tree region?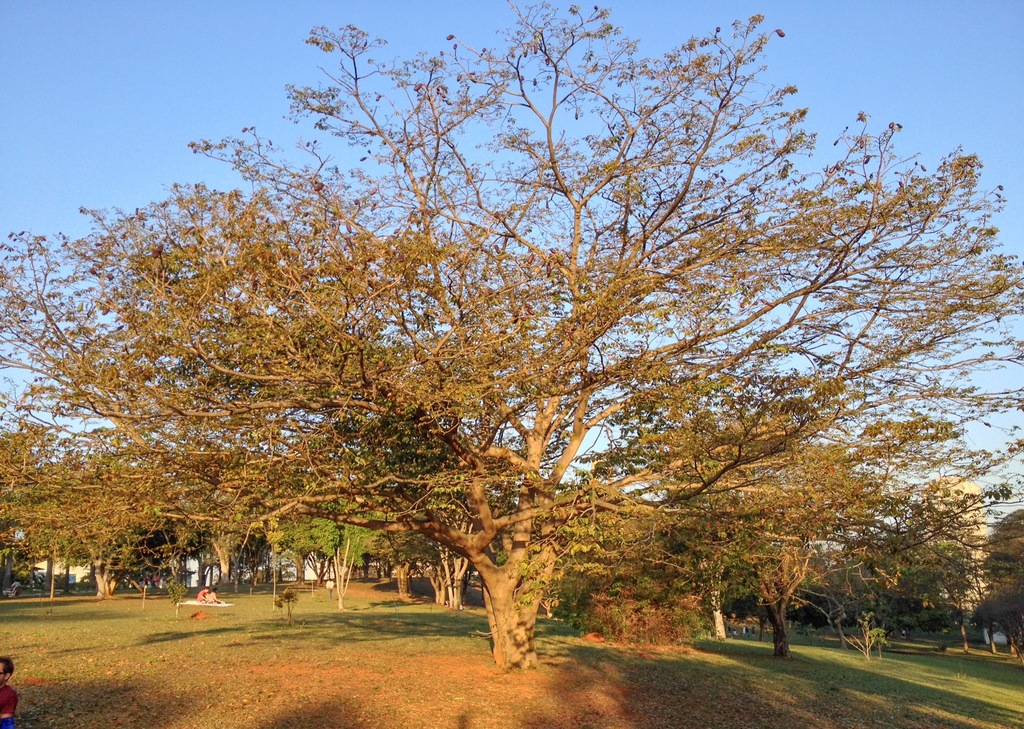
rect(248, 464, 387, 610)
